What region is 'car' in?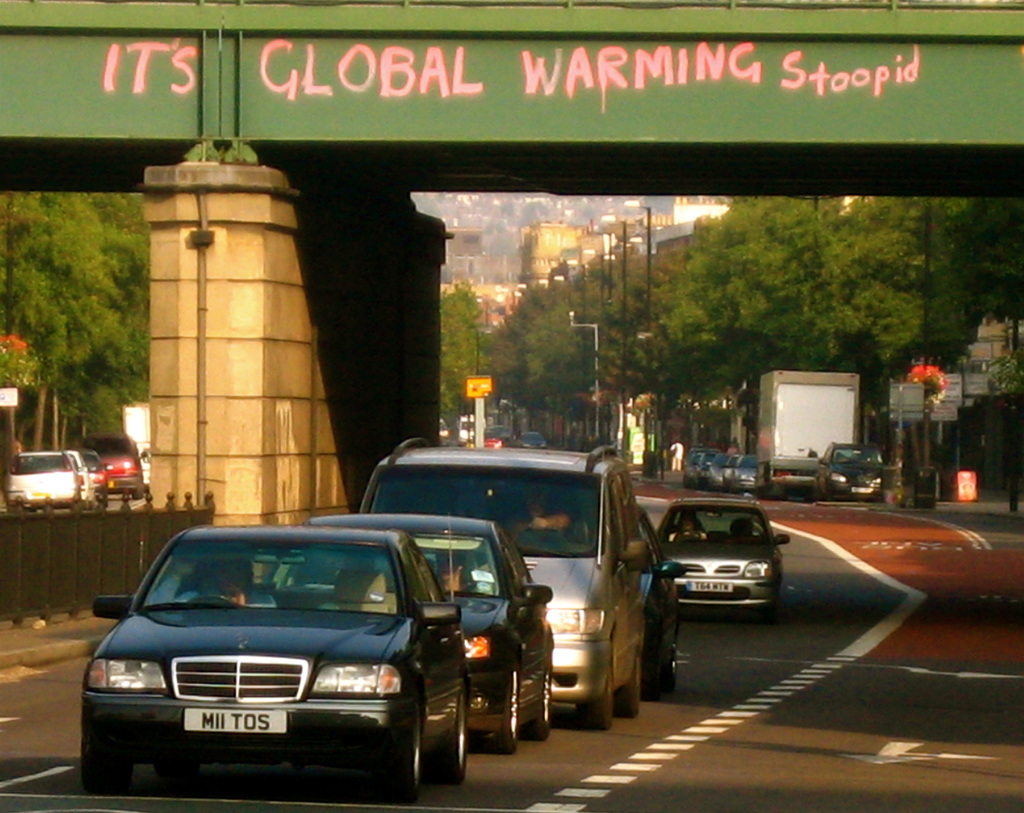
detection(657, 504, 792, 623).
